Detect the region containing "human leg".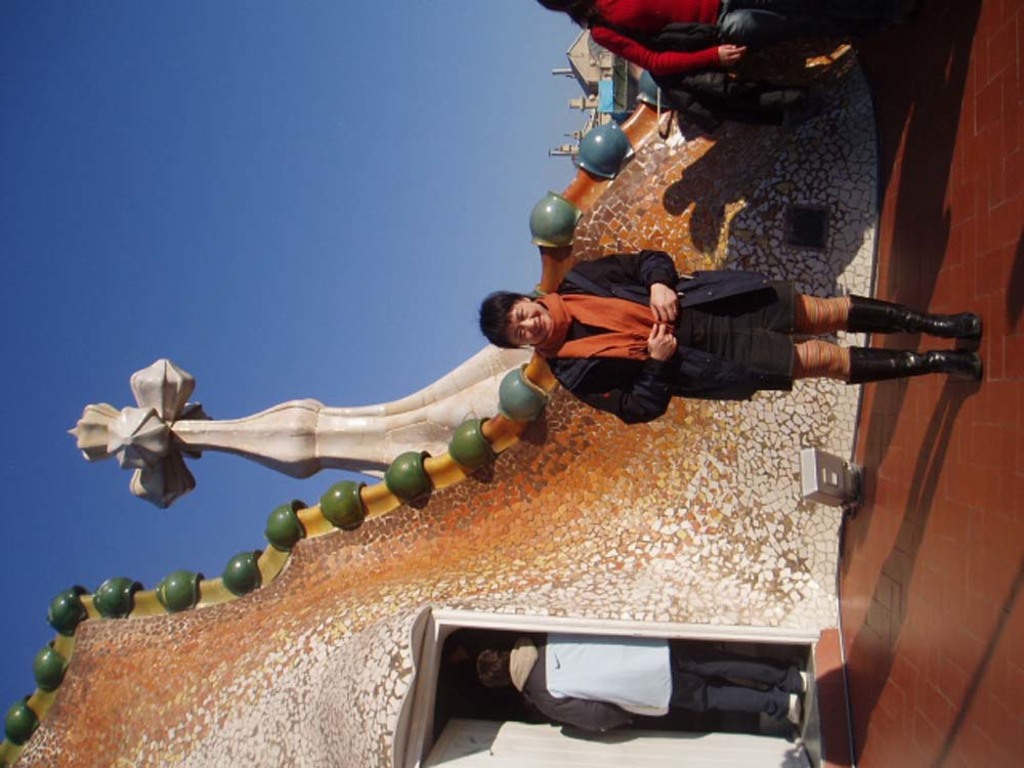
locate(713, 285, 988, 344).
